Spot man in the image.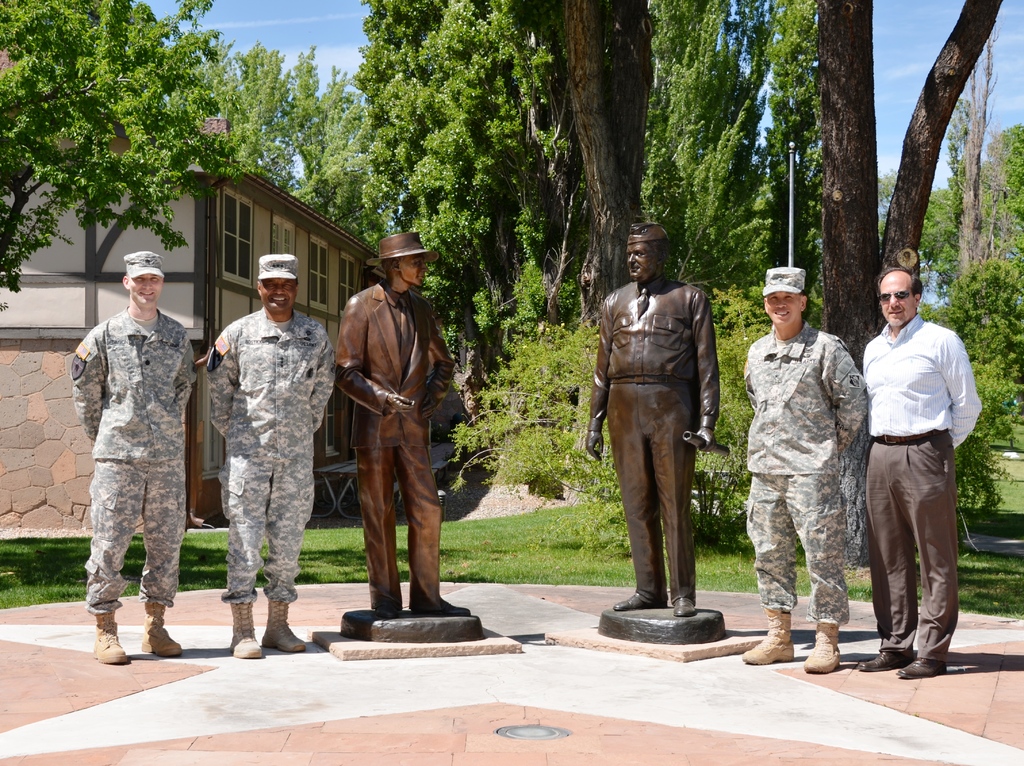
man found at 336/232/469/615.
